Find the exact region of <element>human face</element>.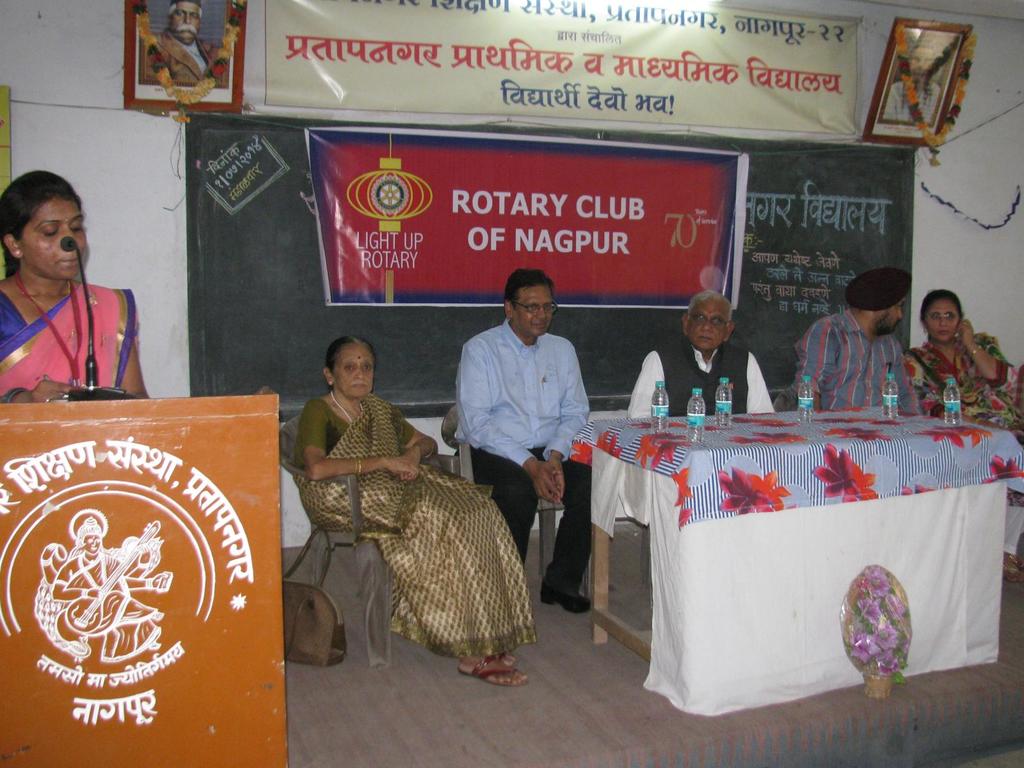
Exact region: {"x1": 686, "y1": 299, "x2": 728, "y2": 346}.
